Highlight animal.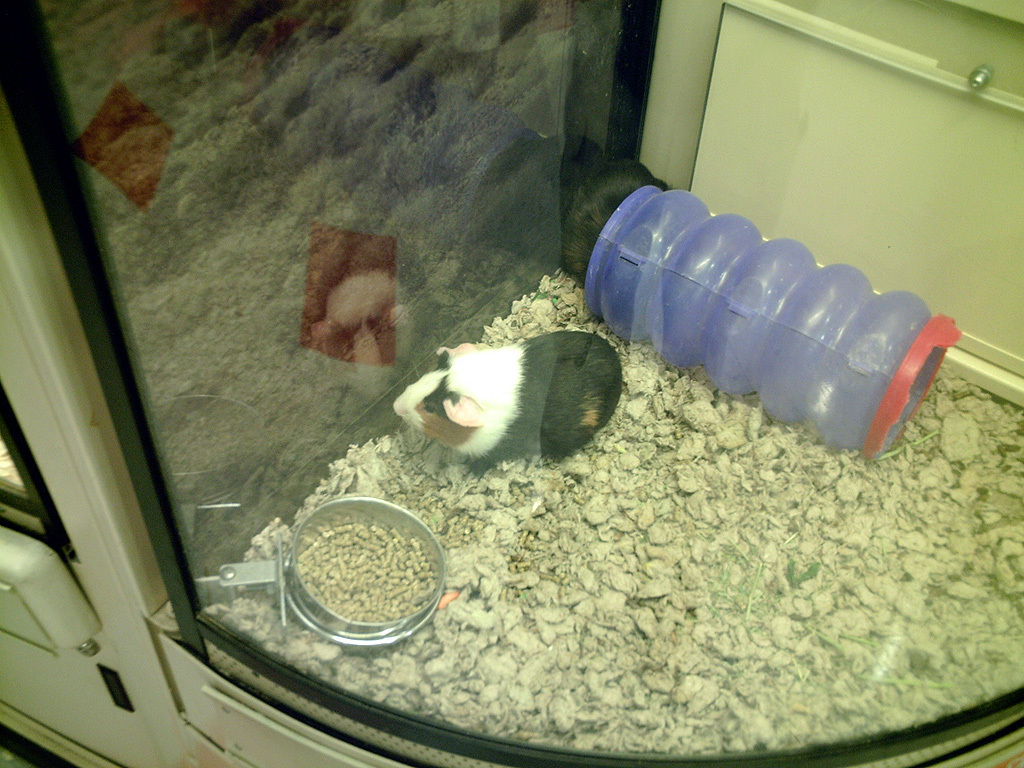
Highlighted region: [311,272,392,344].
